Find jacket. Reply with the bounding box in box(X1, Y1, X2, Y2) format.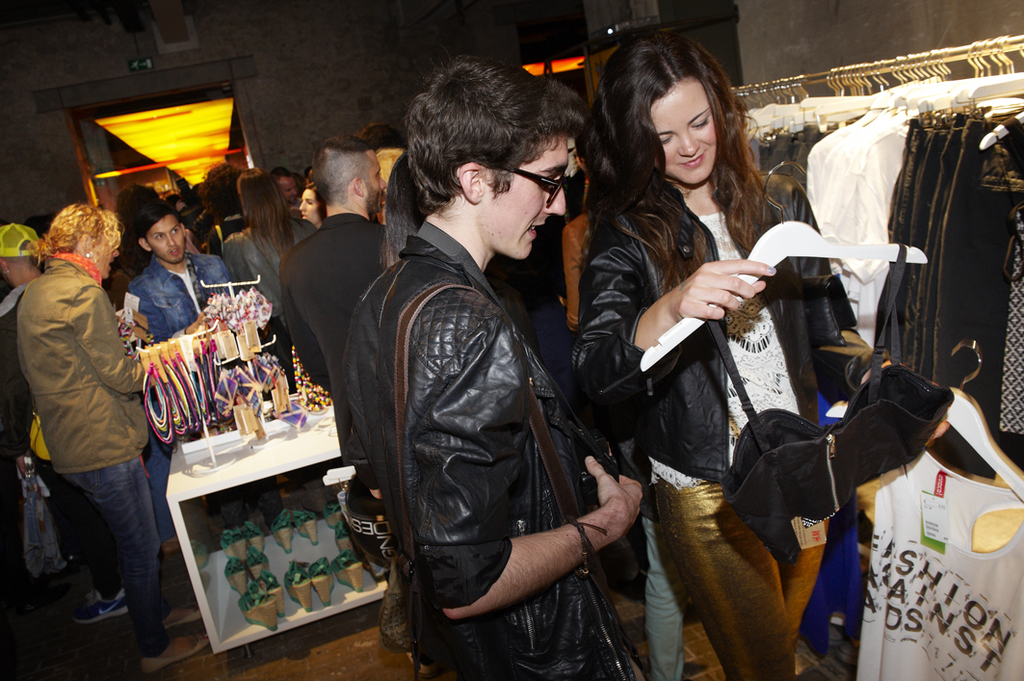
box(347, 234, 617, 680).
